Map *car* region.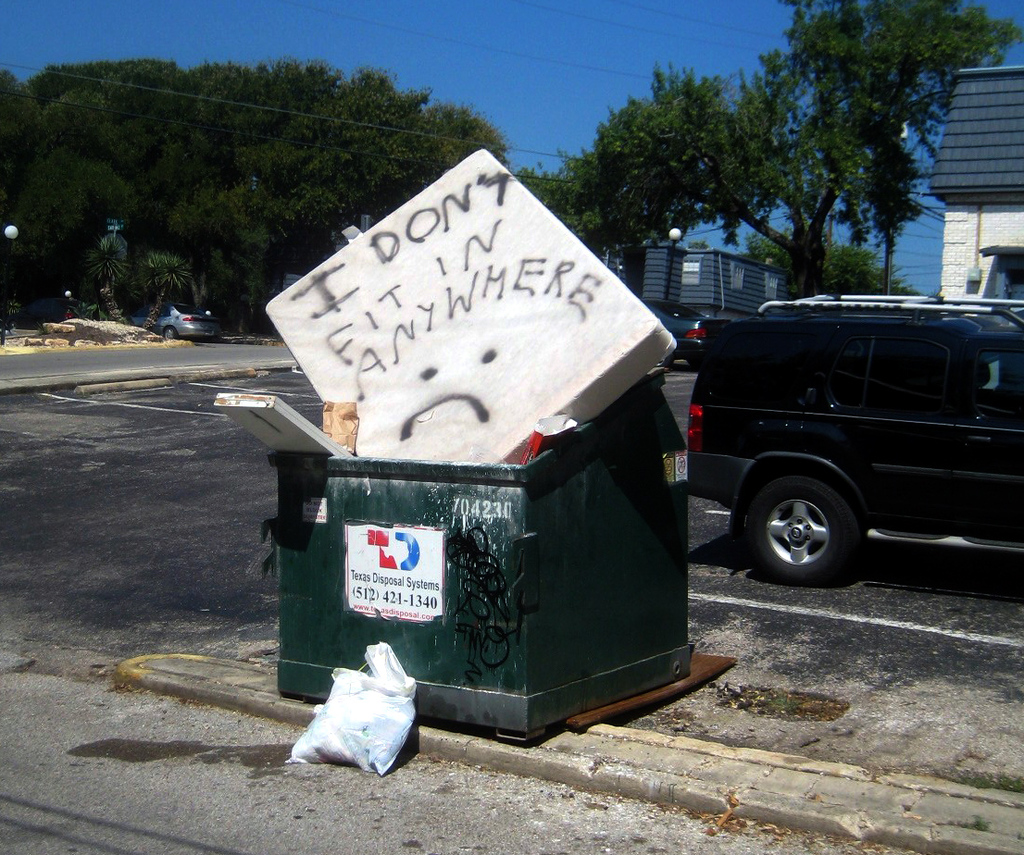
Mapped to region(131, 298, 213, 342).
